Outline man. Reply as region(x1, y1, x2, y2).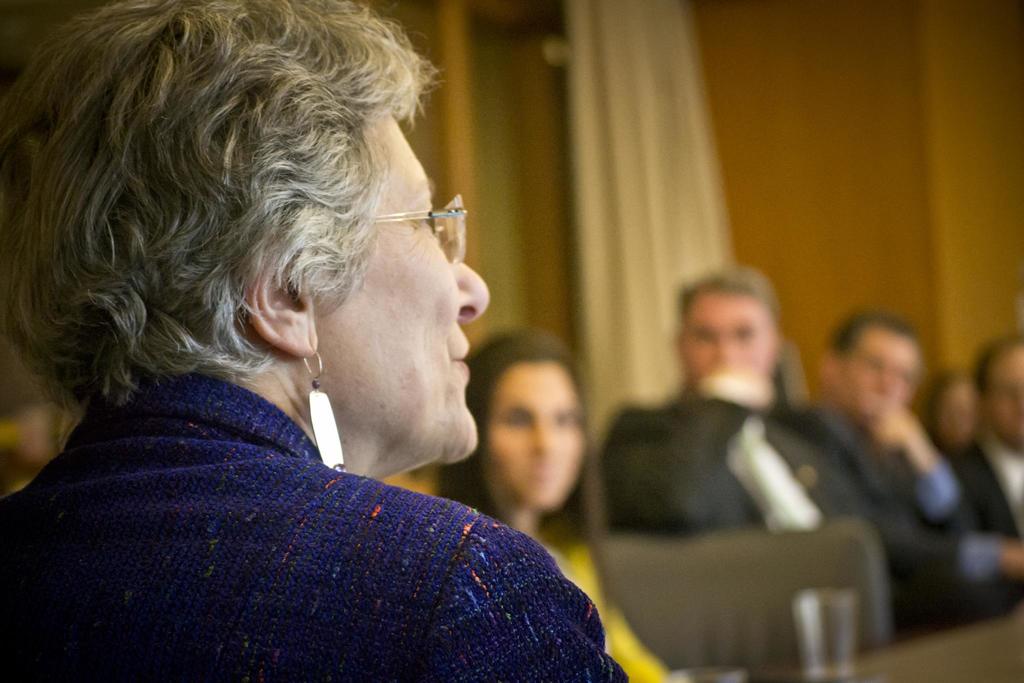
region(596, 270, 911, 636).
